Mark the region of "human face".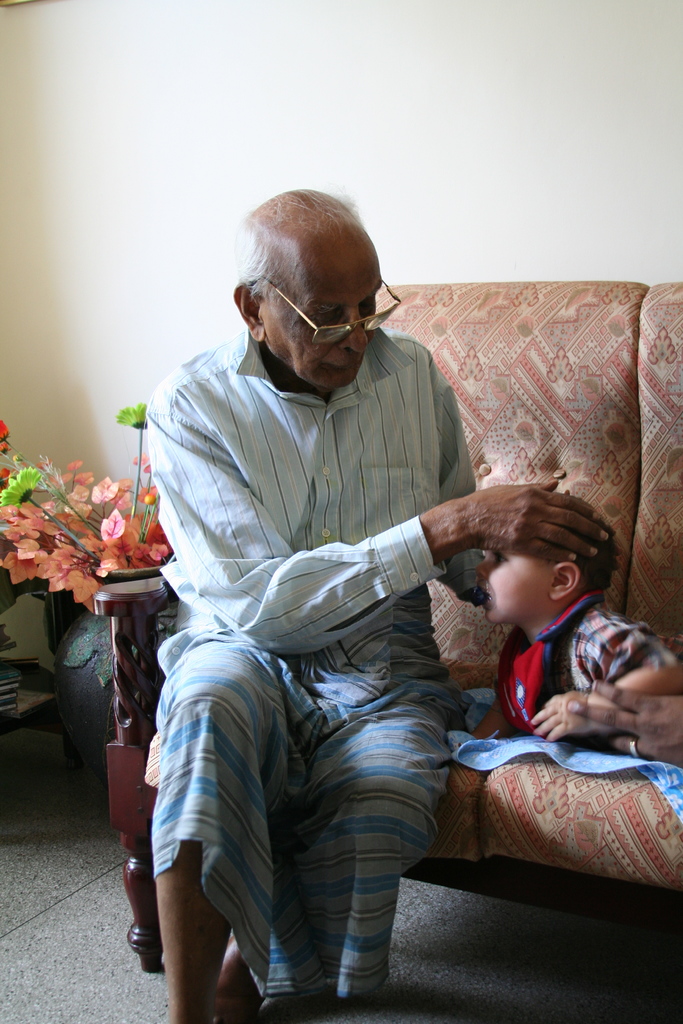
Region: box(473, 524, 564, 626).
